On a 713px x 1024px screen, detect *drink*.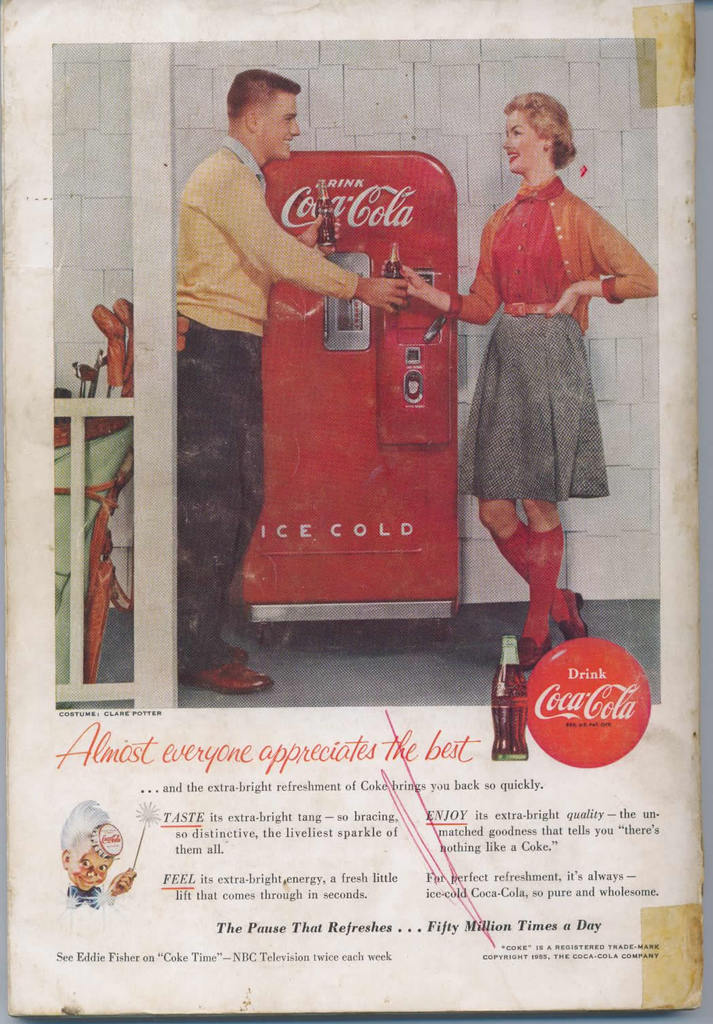
Rect(490, 666, 527, 764).
